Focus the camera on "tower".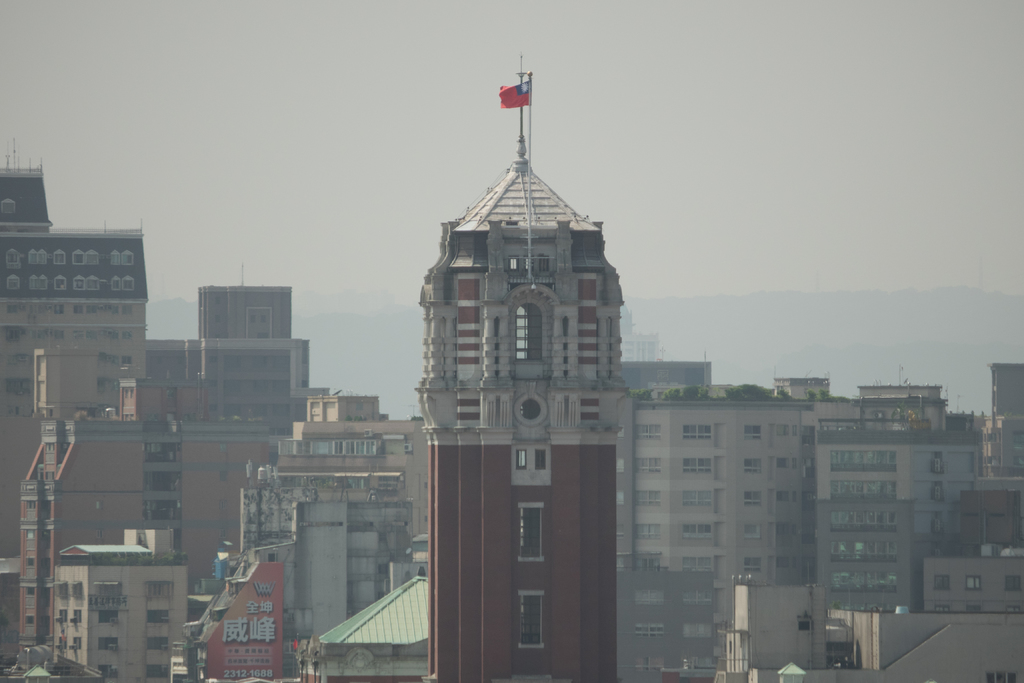
Focus region: crop(47, 543, 169, 682).
